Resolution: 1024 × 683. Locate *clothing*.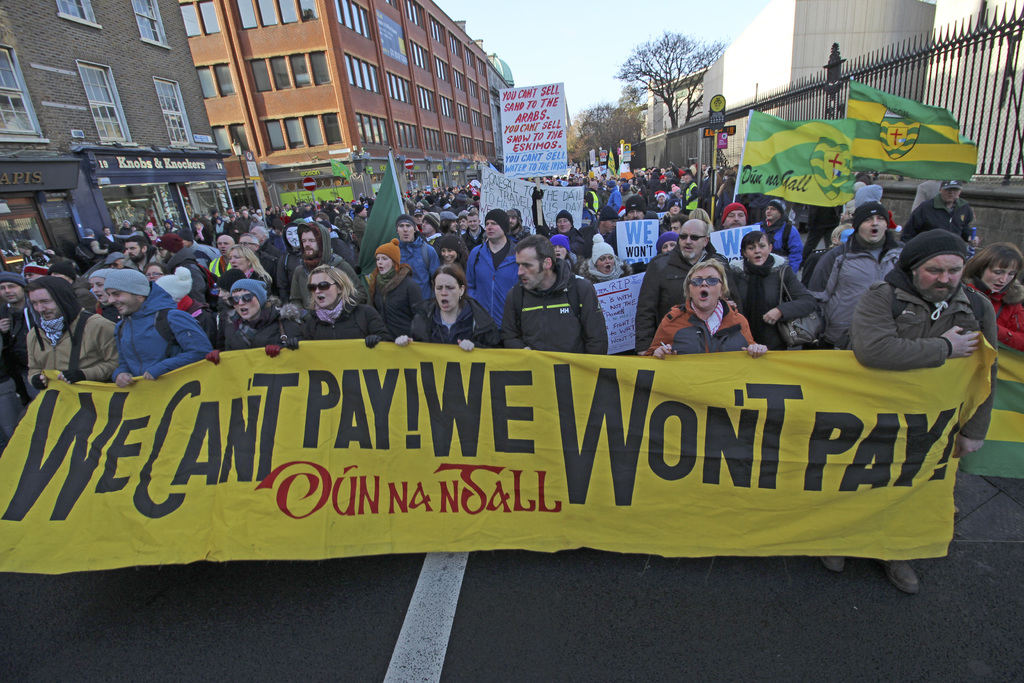
BBox(908, 204, 972, 250).
